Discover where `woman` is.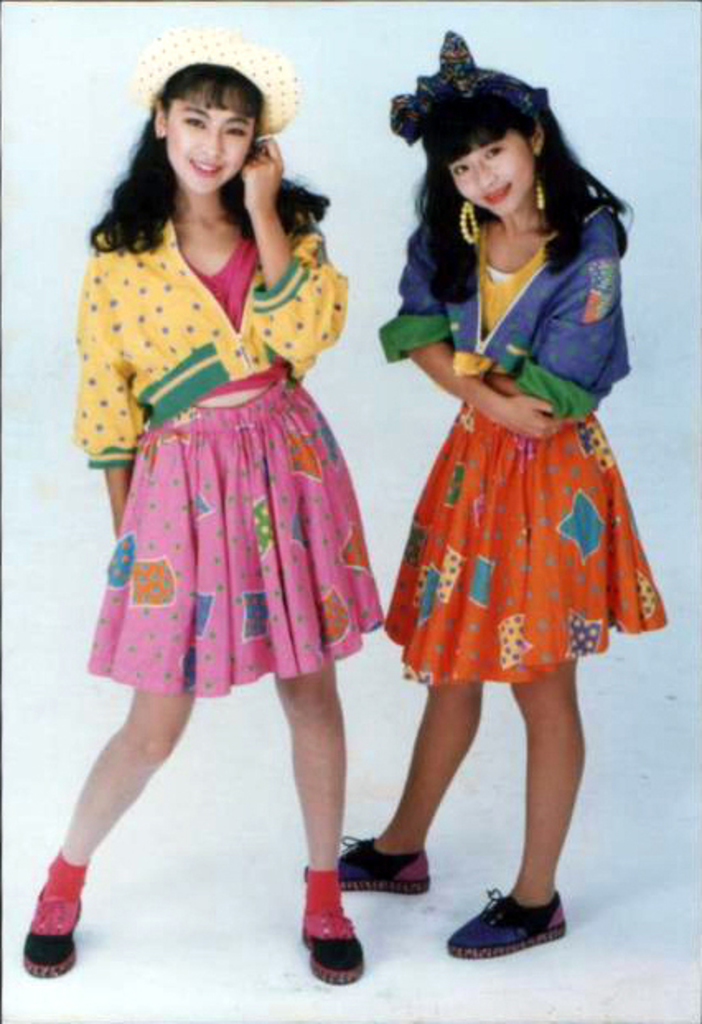
Discovered at 20/30/376/983.
